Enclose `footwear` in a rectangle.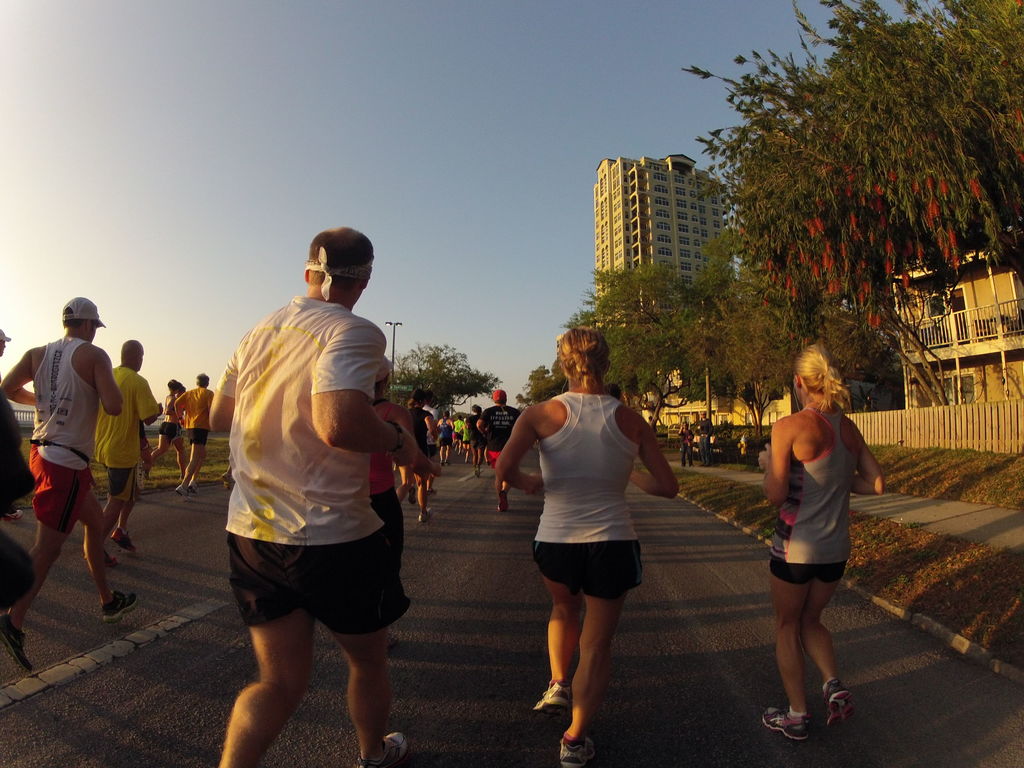
100, 589, 145, 620.
